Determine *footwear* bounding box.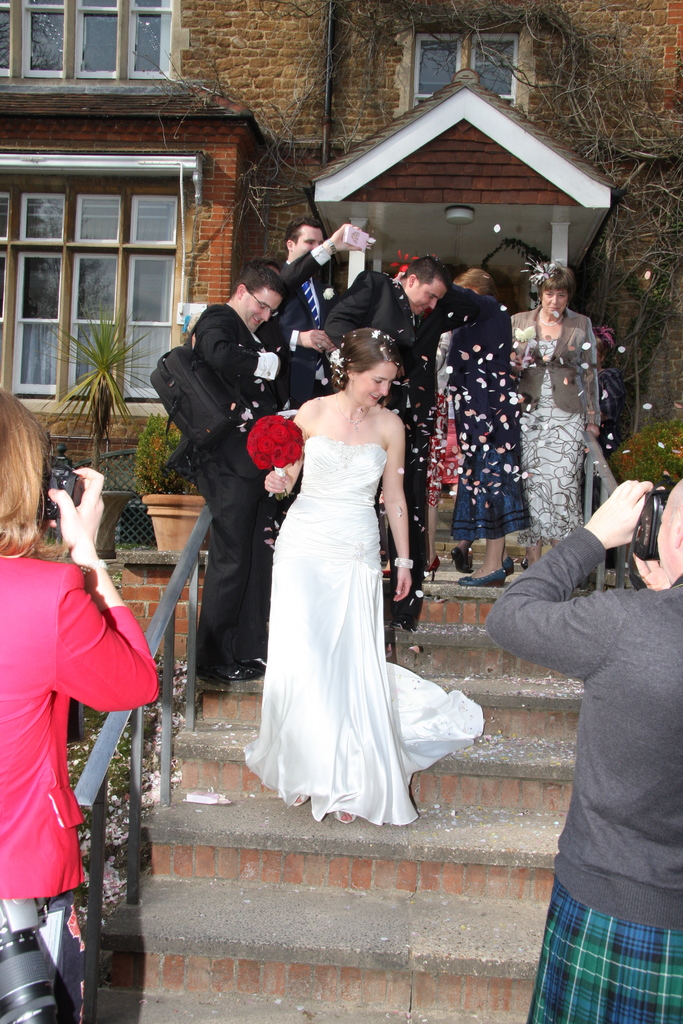
Determined: x1=288 y1=789 x2=315 y2=808.
